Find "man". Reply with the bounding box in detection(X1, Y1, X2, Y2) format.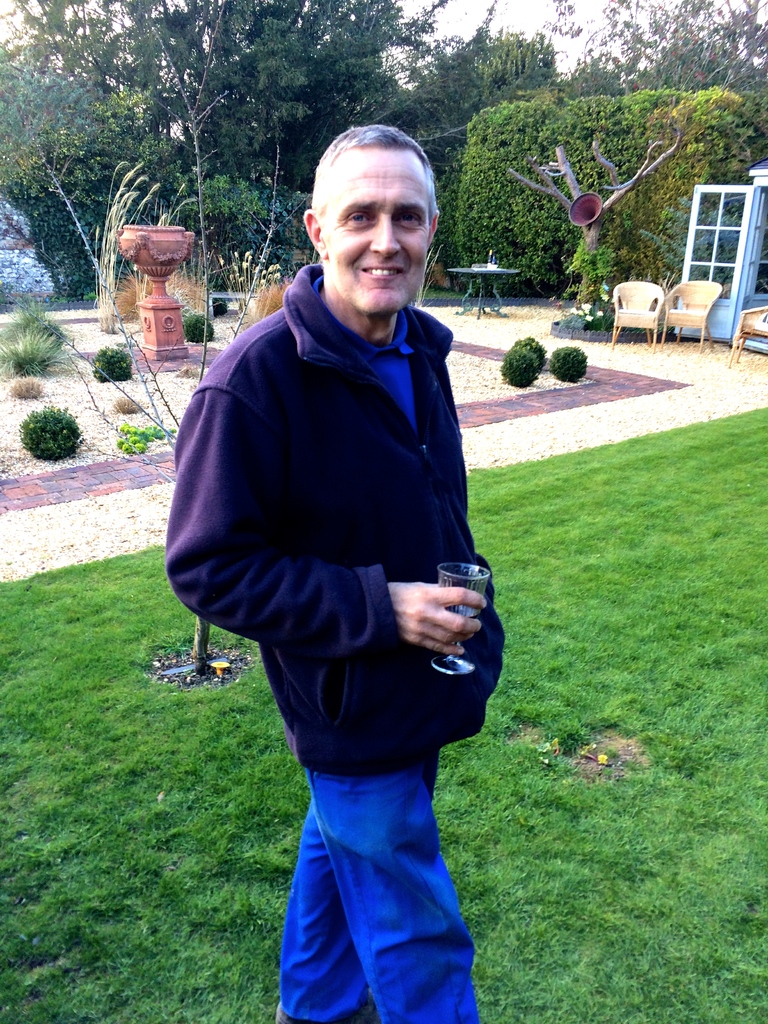
detection(179, 122, 524, 990).
